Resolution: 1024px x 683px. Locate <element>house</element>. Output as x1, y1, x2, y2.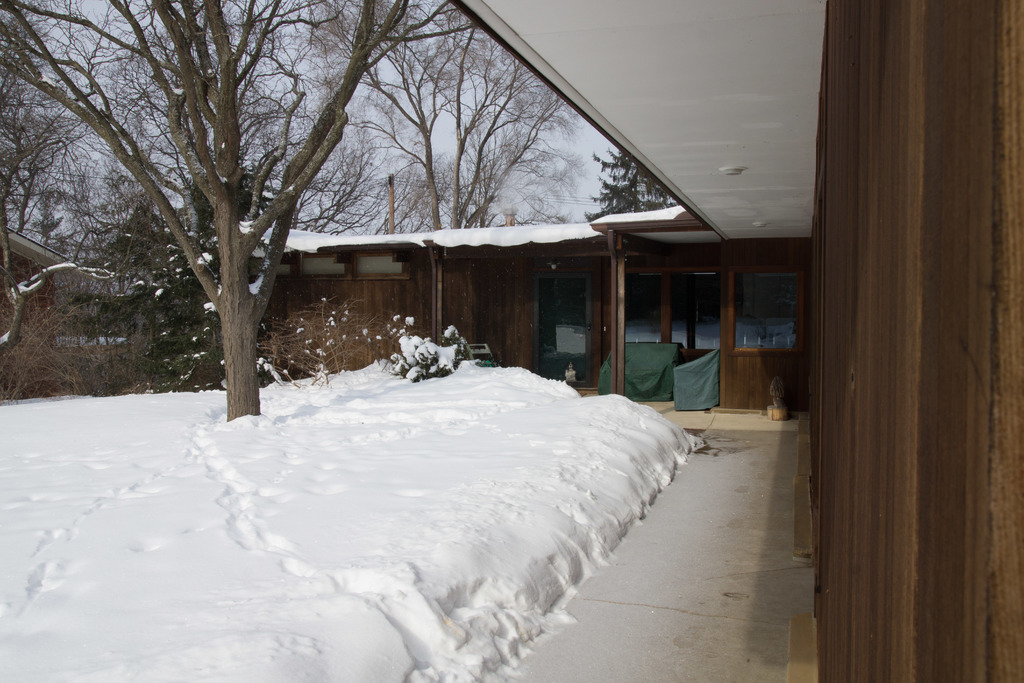
0, 228, 77, 347.
